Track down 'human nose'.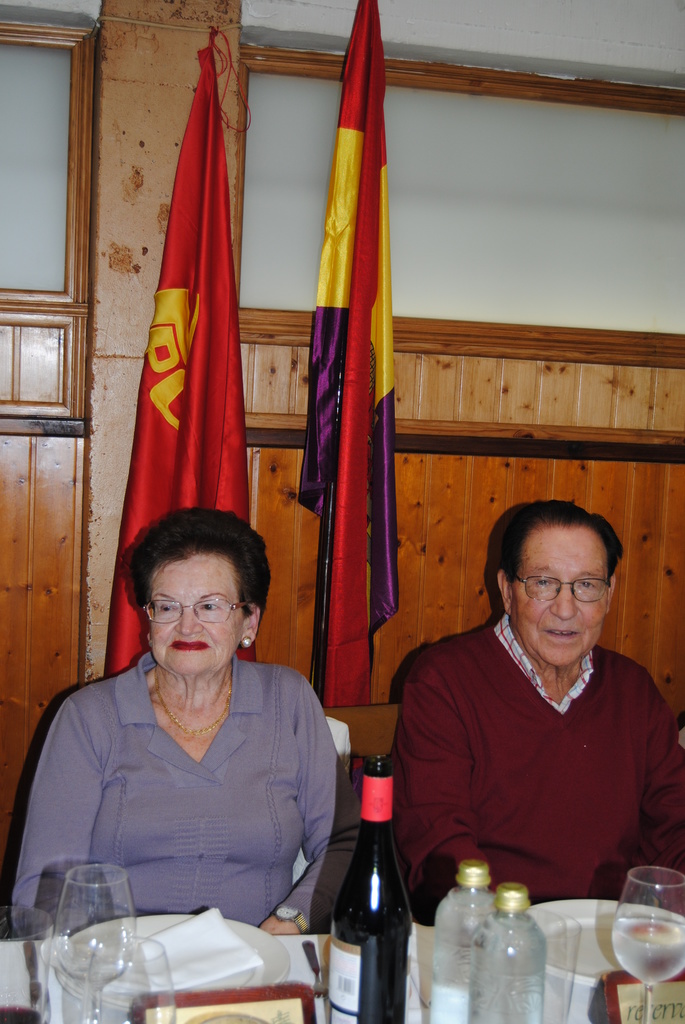
Tracked to (175,603,205,641).
